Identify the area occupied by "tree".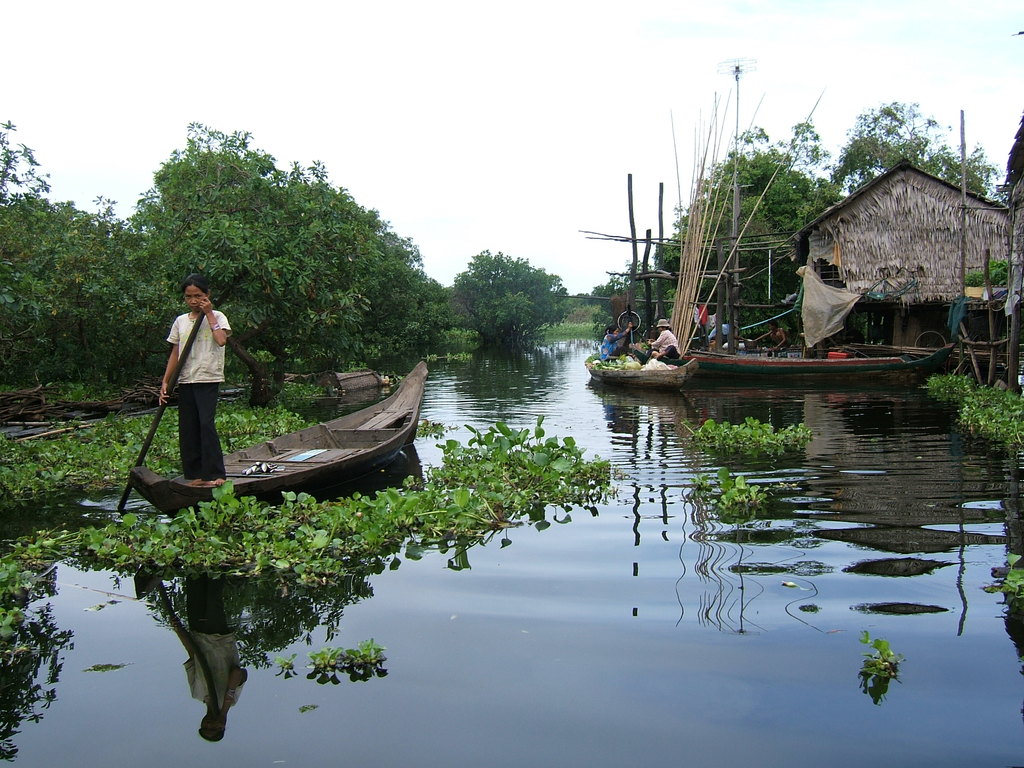
Area: [0, 120, 118, 399].
